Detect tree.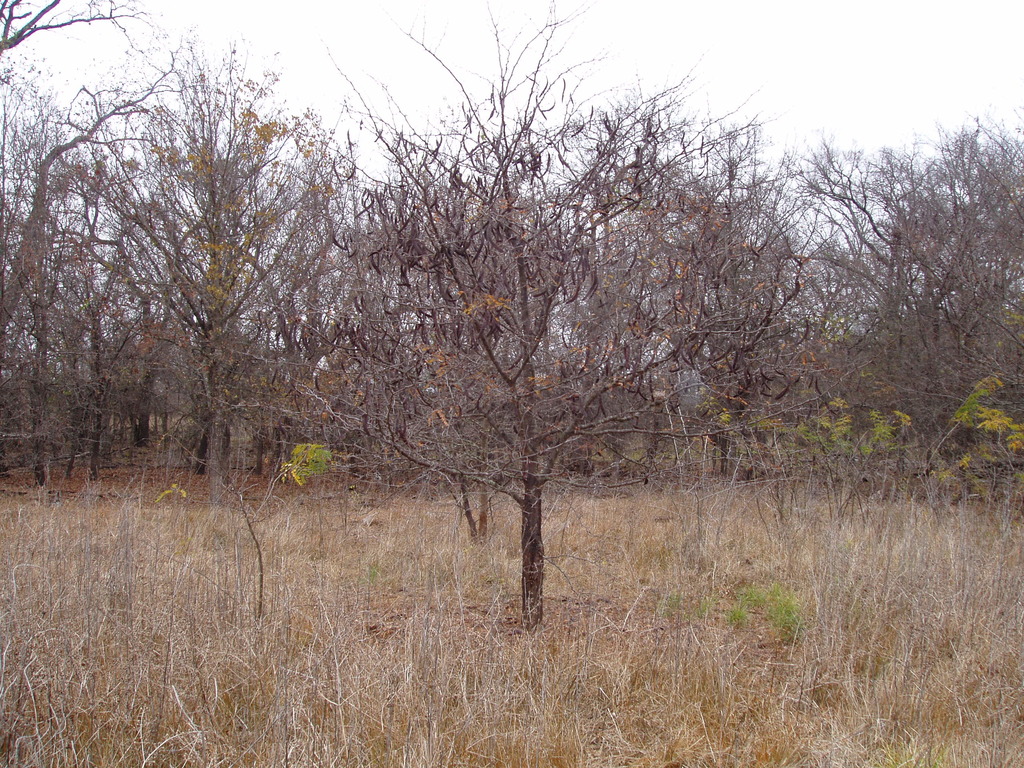
Detected at left=924, top=86, right=1023, bottom=520.
